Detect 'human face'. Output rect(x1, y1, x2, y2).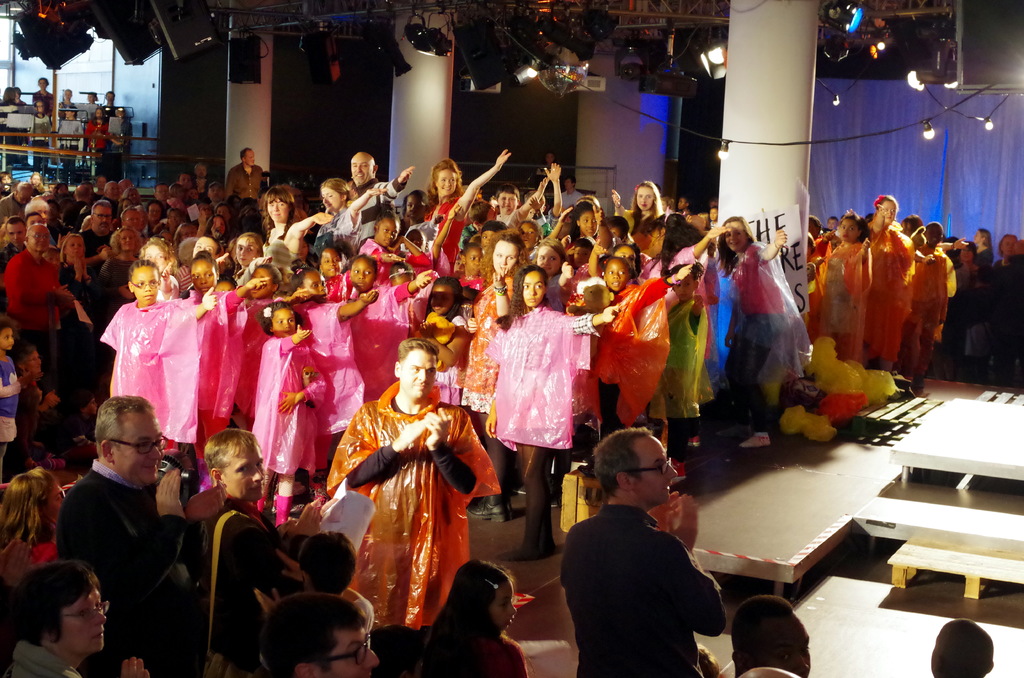
rect(301, 269, 326, 299).
